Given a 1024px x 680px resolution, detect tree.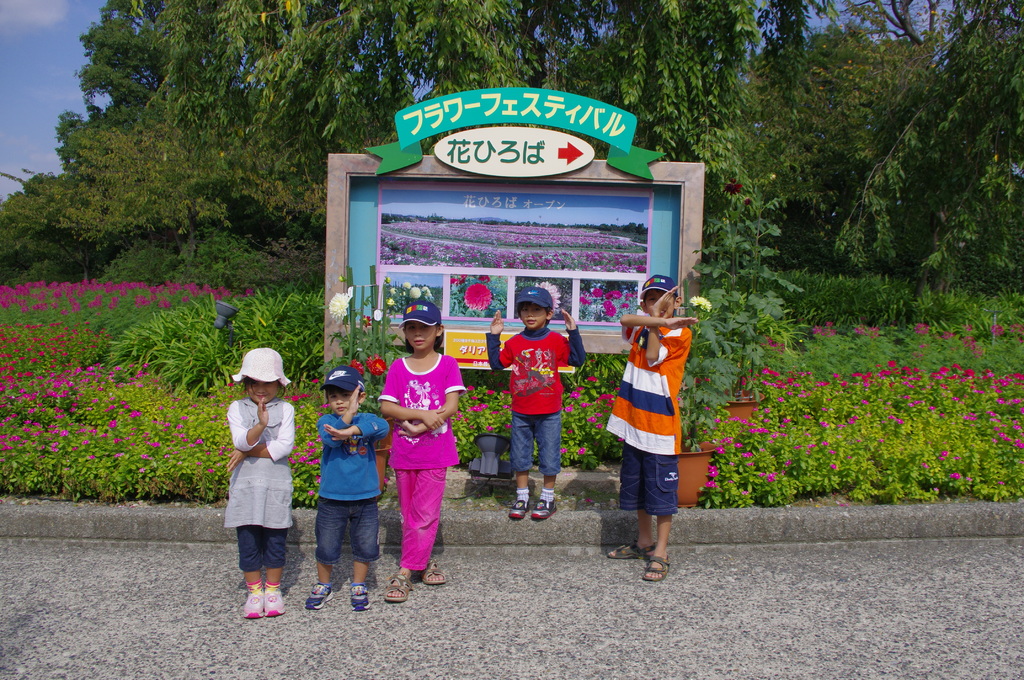
[left=157, top=0, right=761, bottom=204].
